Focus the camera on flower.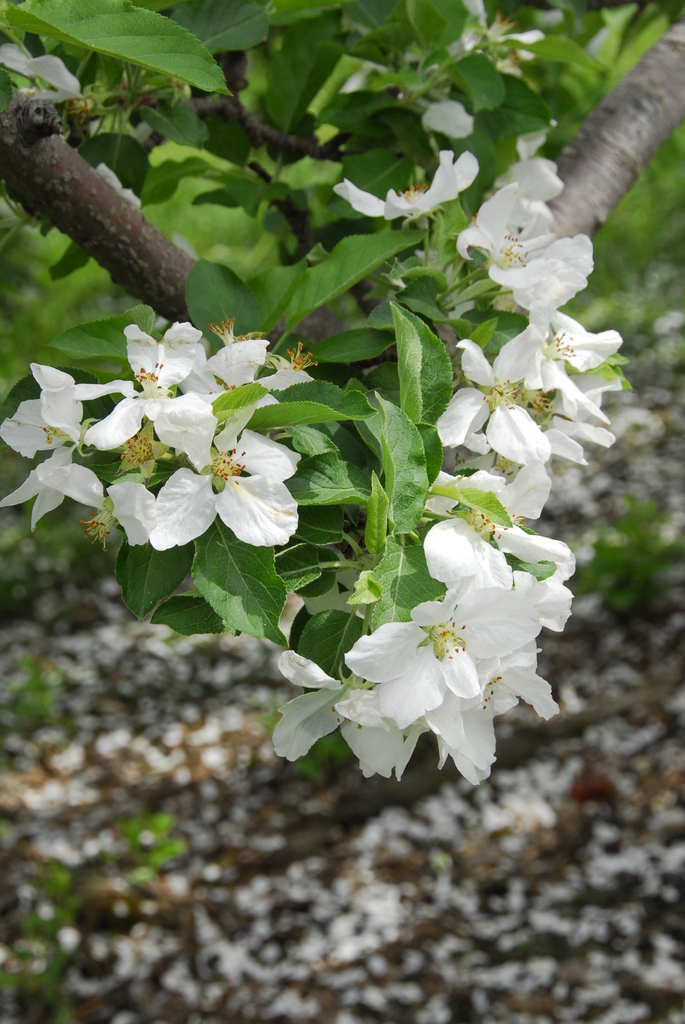
Focus region: locate(418, 0, 553, 84).
